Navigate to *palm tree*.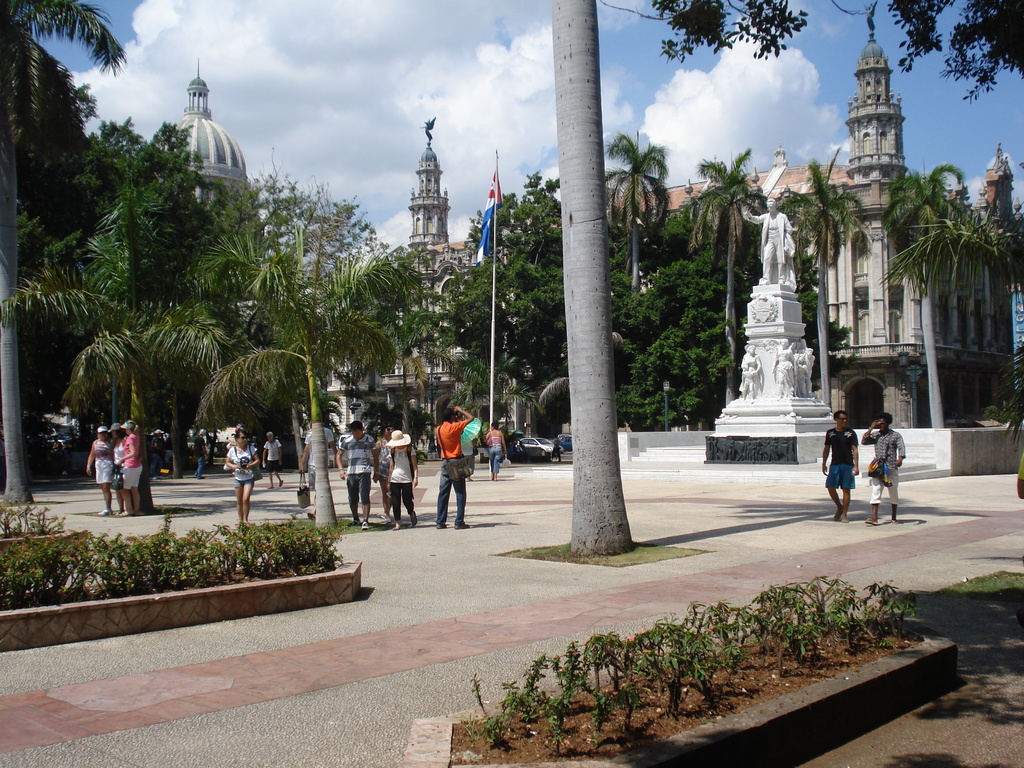
Navigation target: [0, 0, 132, 502].
